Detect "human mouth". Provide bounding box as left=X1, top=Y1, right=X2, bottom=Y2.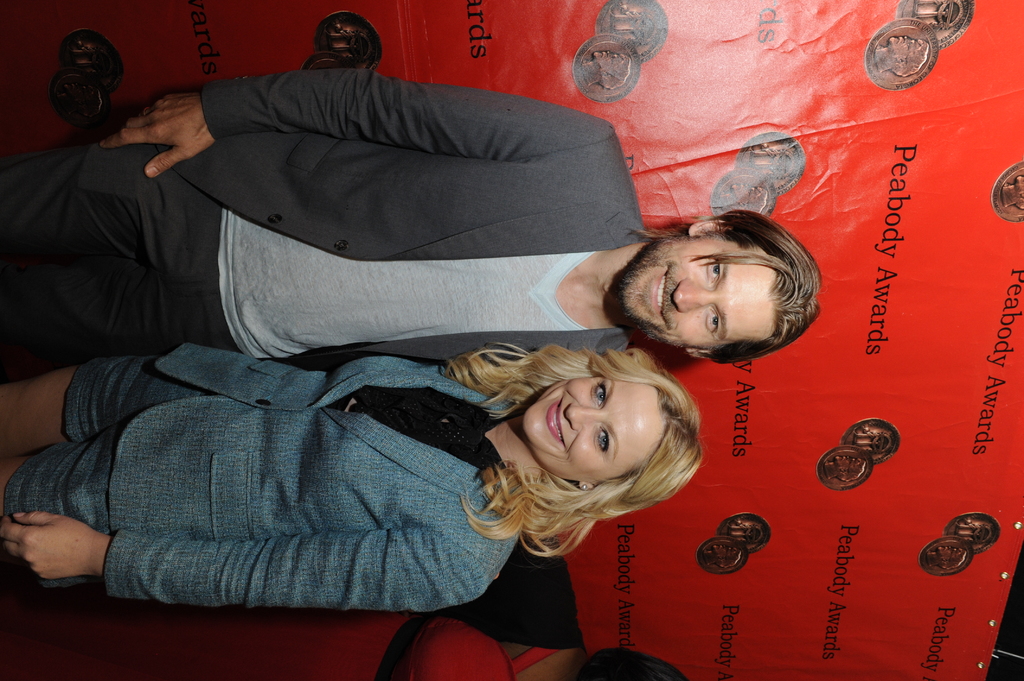
left=542, top=403, right=566, bottom=447.
